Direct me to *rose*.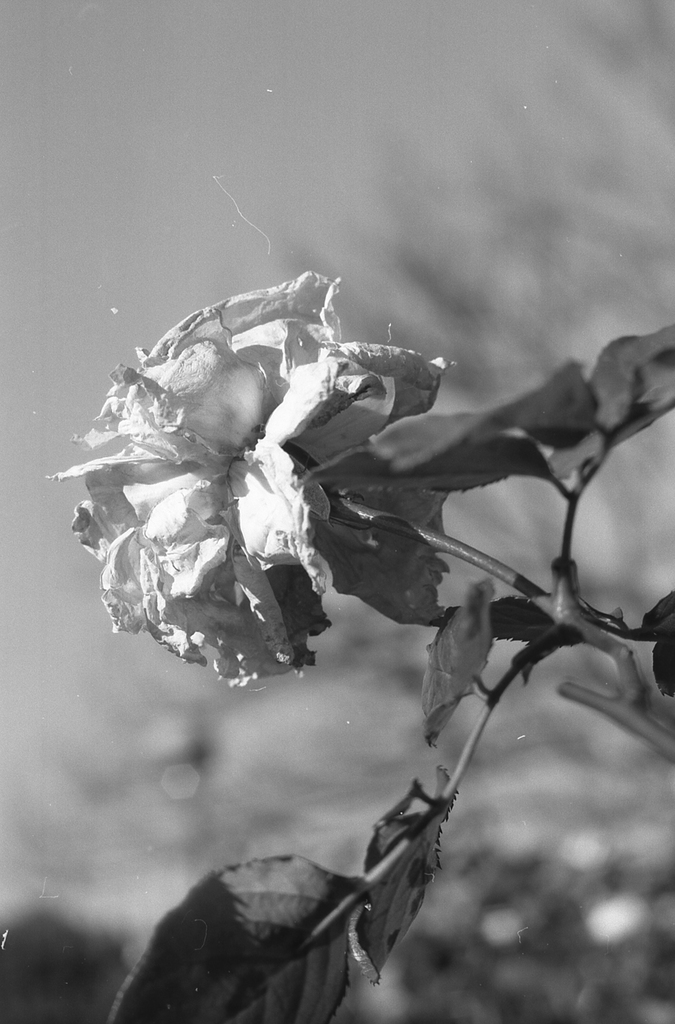
Direction: box=[44, 270, 450, 689].
